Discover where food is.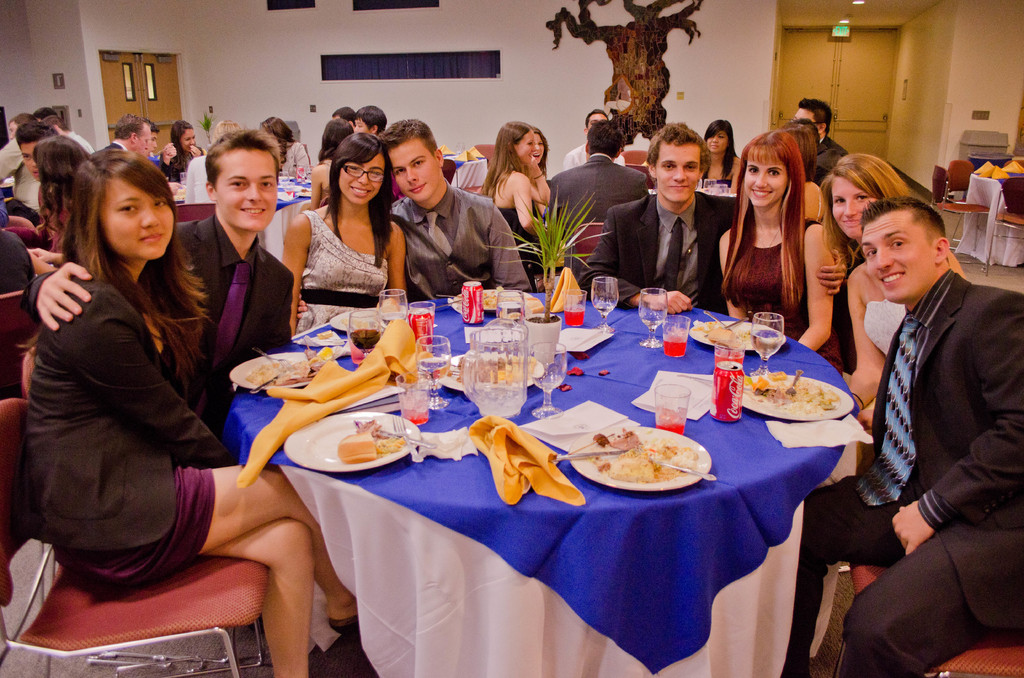
Discovered at [left=341, top=296, right=397, bottom=328].
